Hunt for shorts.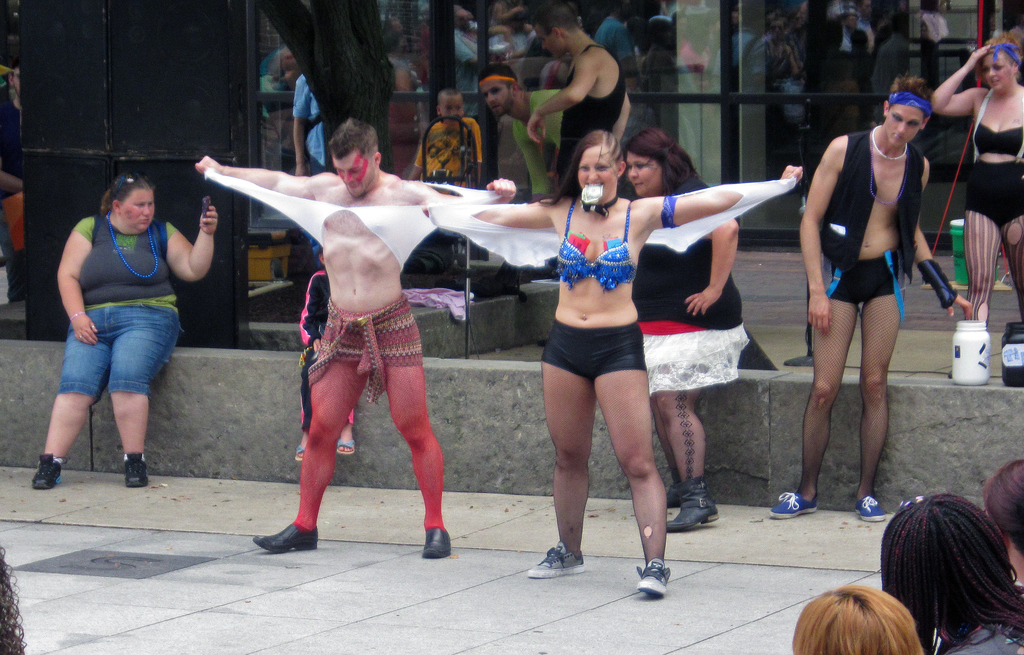
Hunted down at box(824, 259, 904, 307).
